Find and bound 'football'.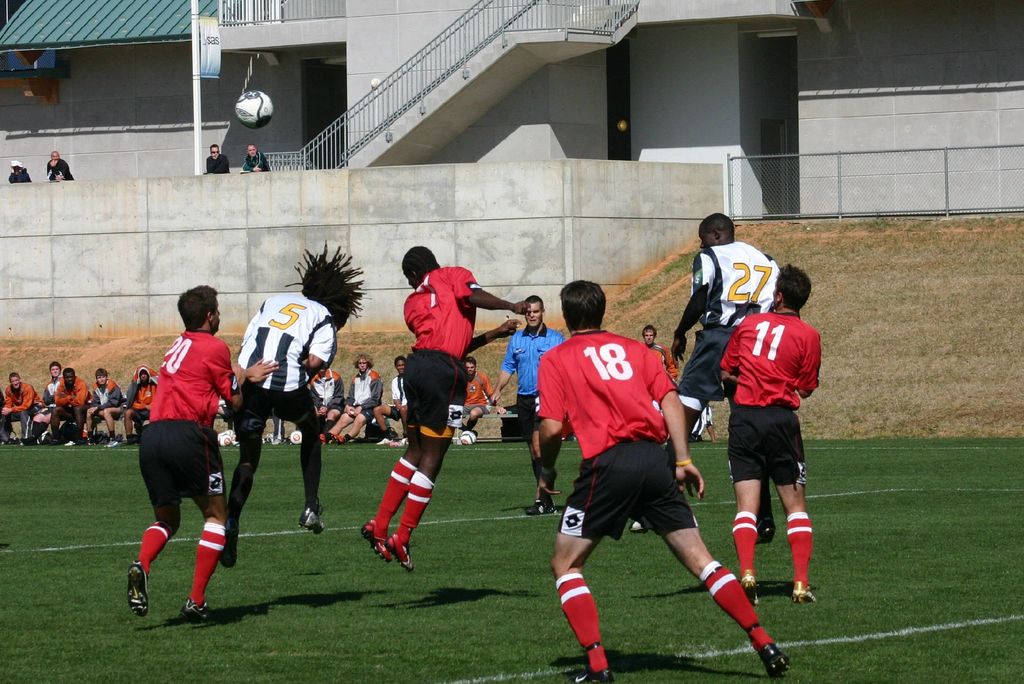
Bound: [x1=214, y1=428, x2=234, y2=447].
